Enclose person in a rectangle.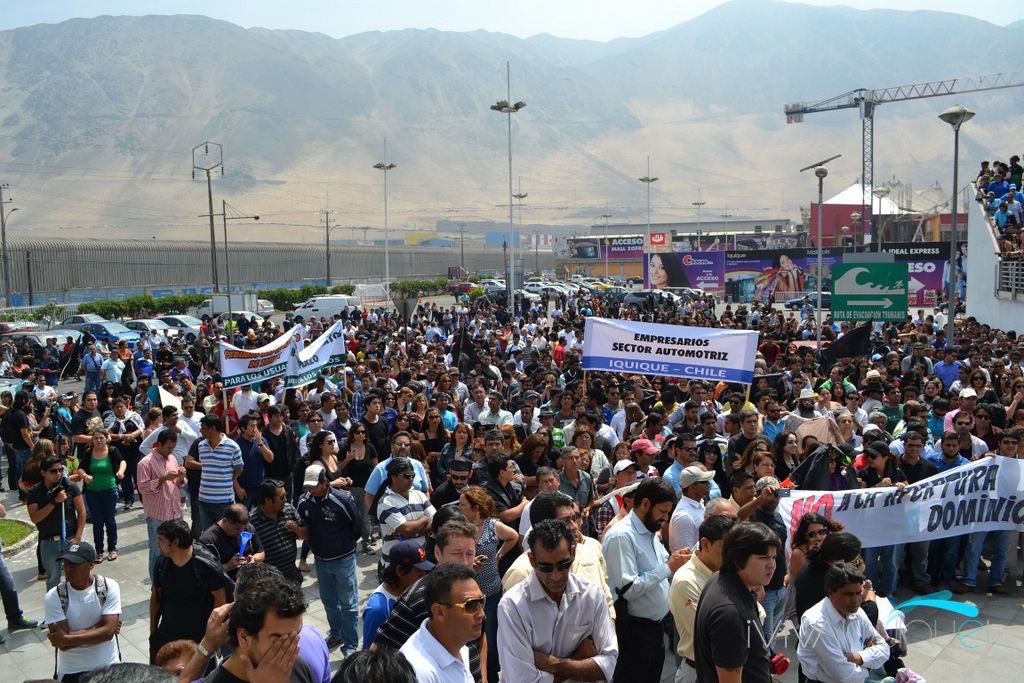
region(641, 250, 689, 287).
